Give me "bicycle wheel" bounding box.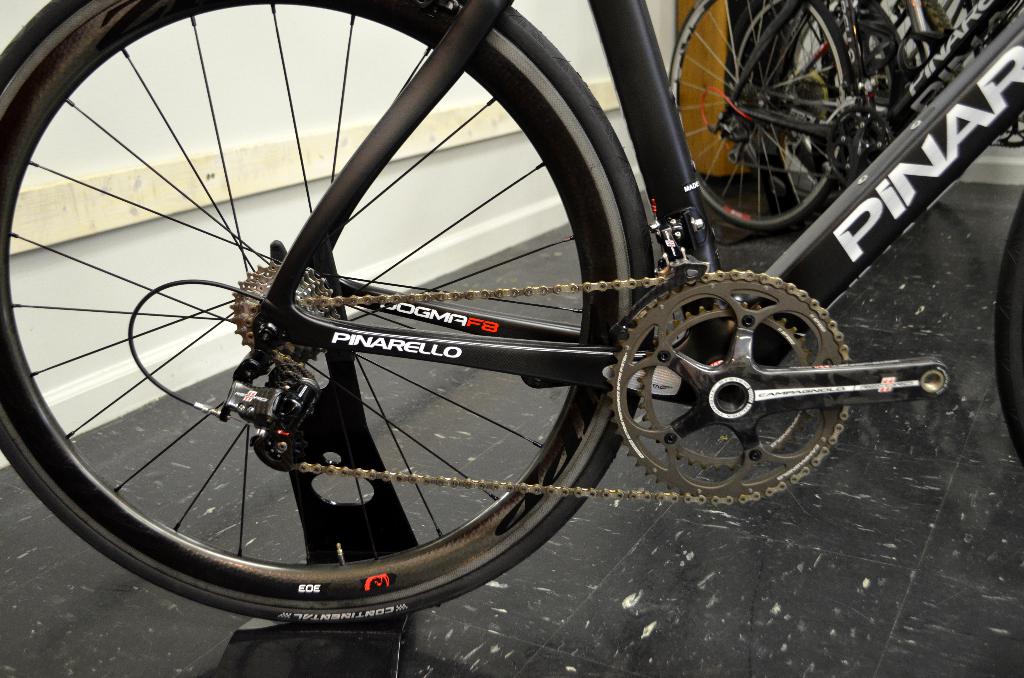
<bbox>662, 7, 931, 236</bbox>.
